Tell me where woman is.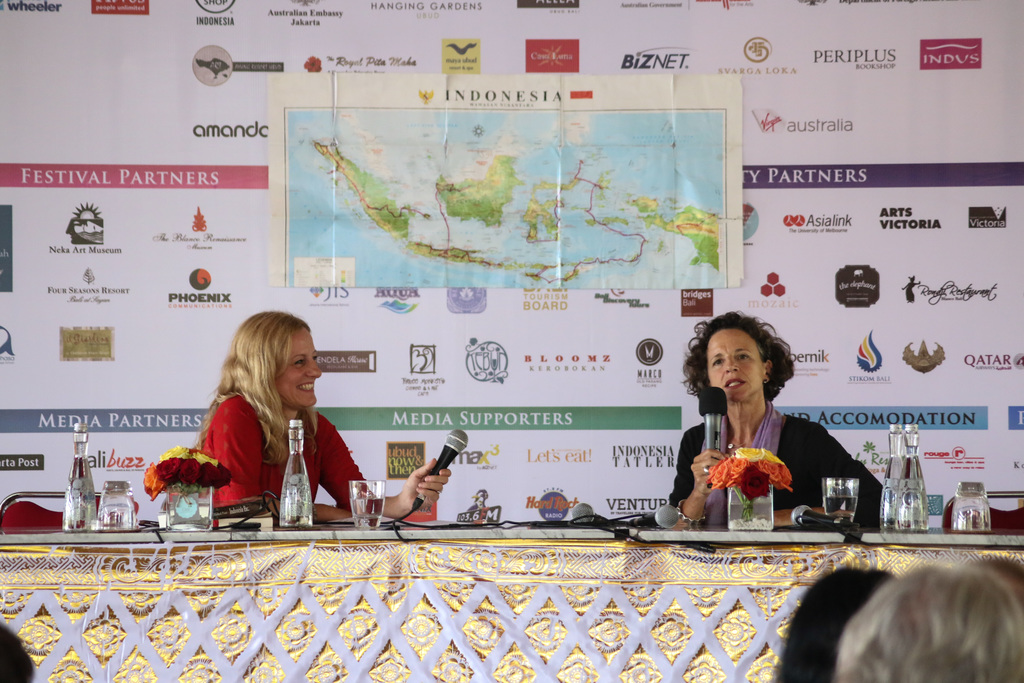
woman is at 162:308:452:524.
